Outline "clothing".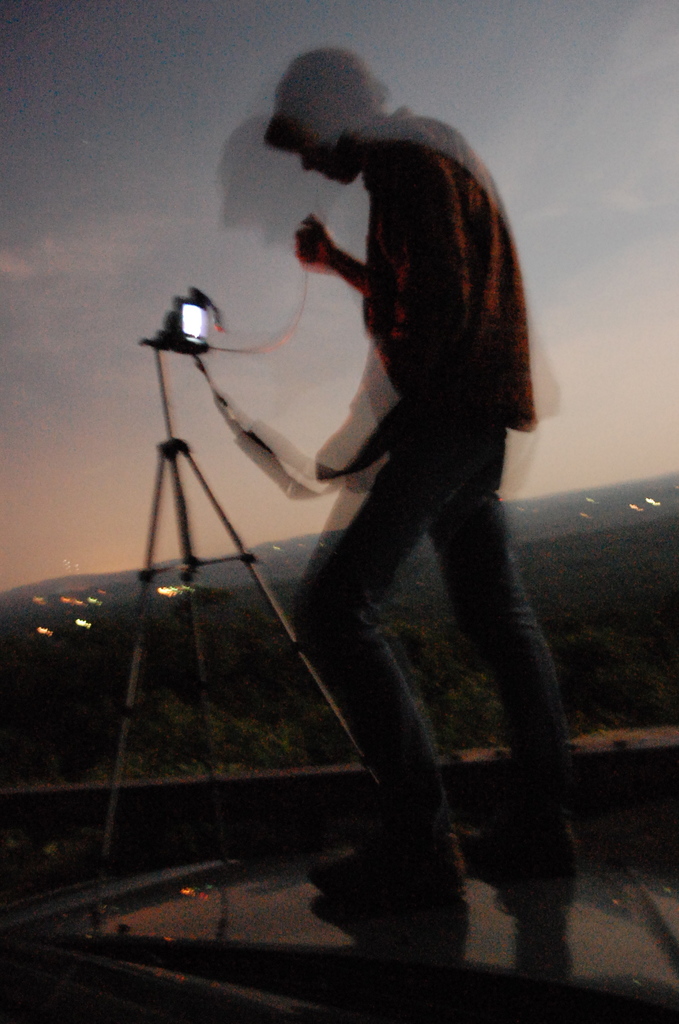
Outline: <region>218, 69, 565, 904</region>.
